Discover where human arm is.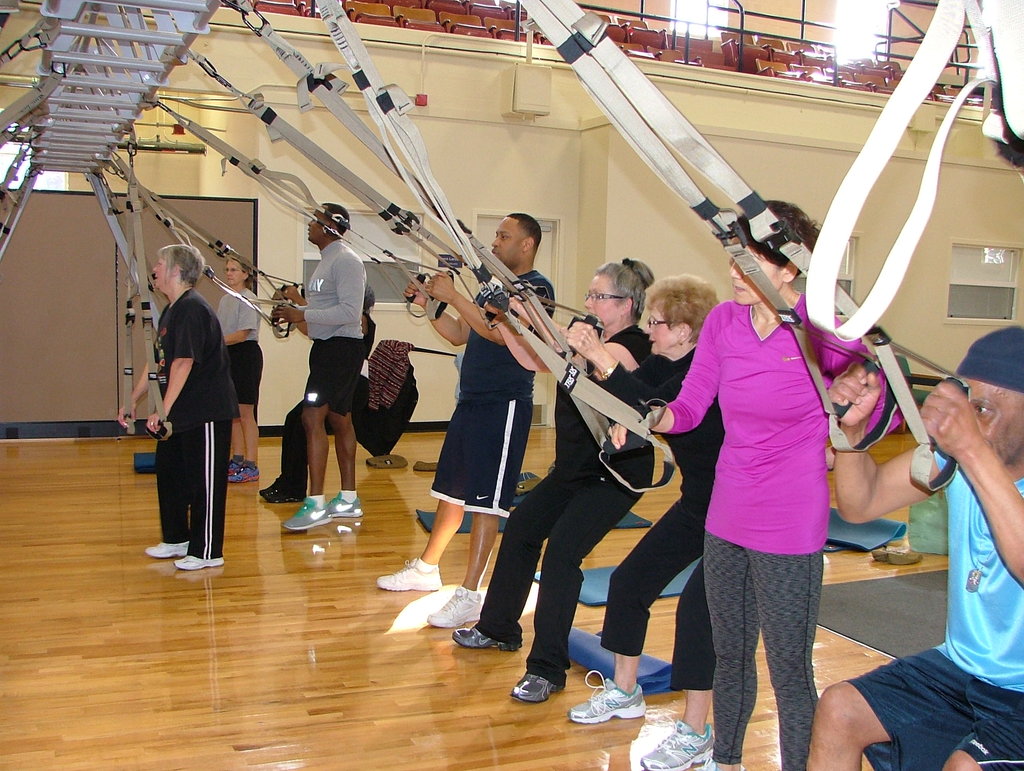
Discovered at (left=148, top=297, right=212, bottom=435).
